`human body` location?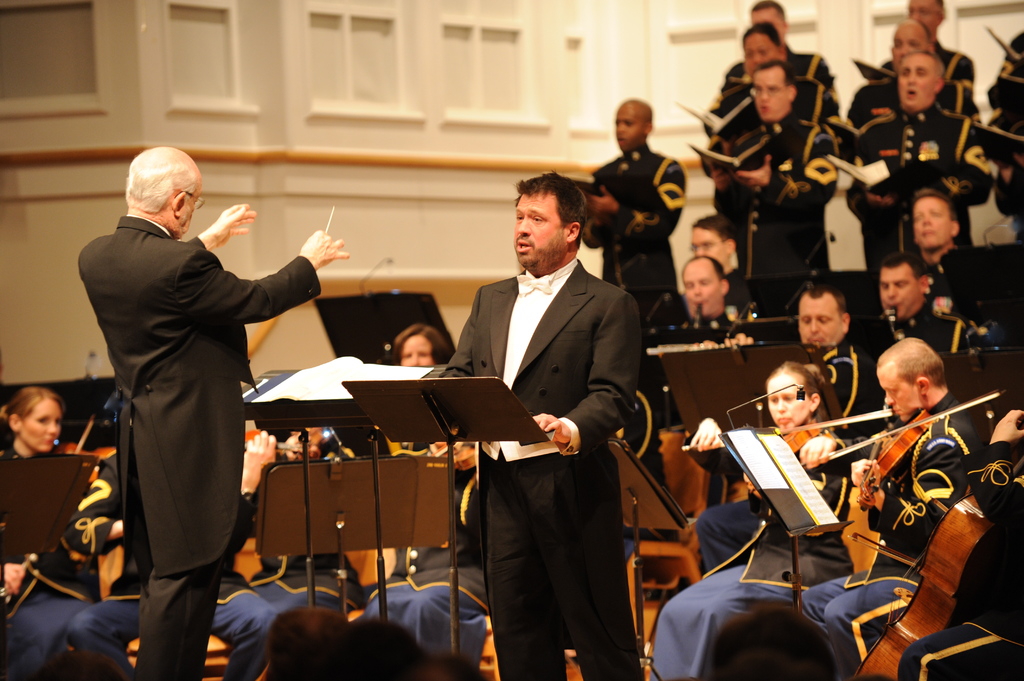
(580,100,688,292)
